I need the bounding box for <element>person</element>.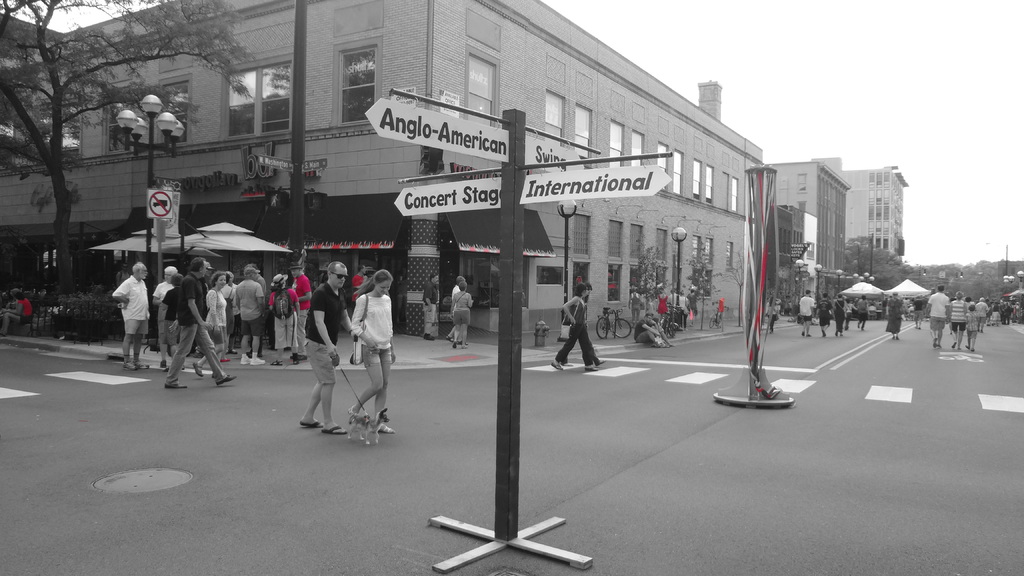
Here it is: [left=249, top=267, right=268, bottom=353].
